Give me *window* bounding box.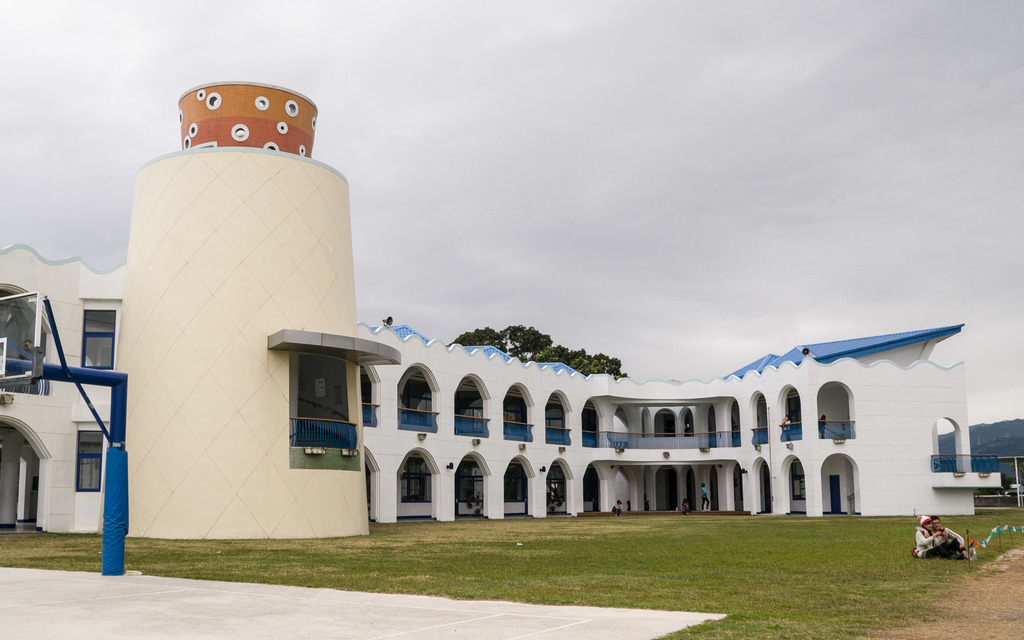
x1=451, y1=388, x2=488, y2=431.
